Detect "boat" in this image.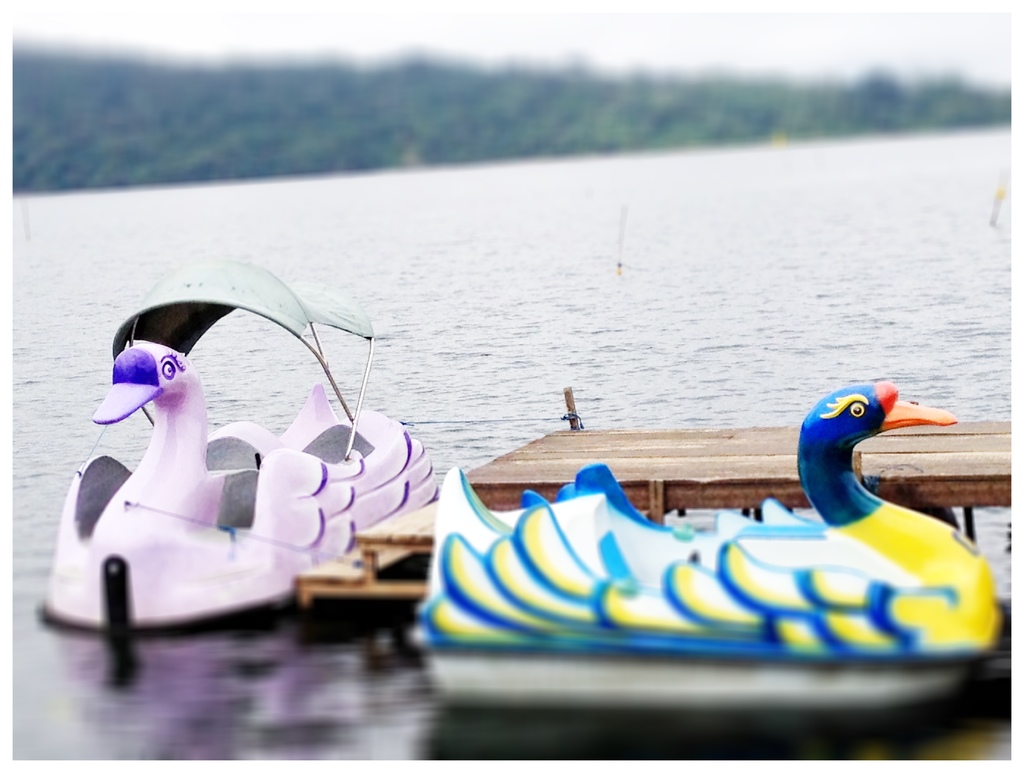
Detection: locate(33, 262, 440, 630).
